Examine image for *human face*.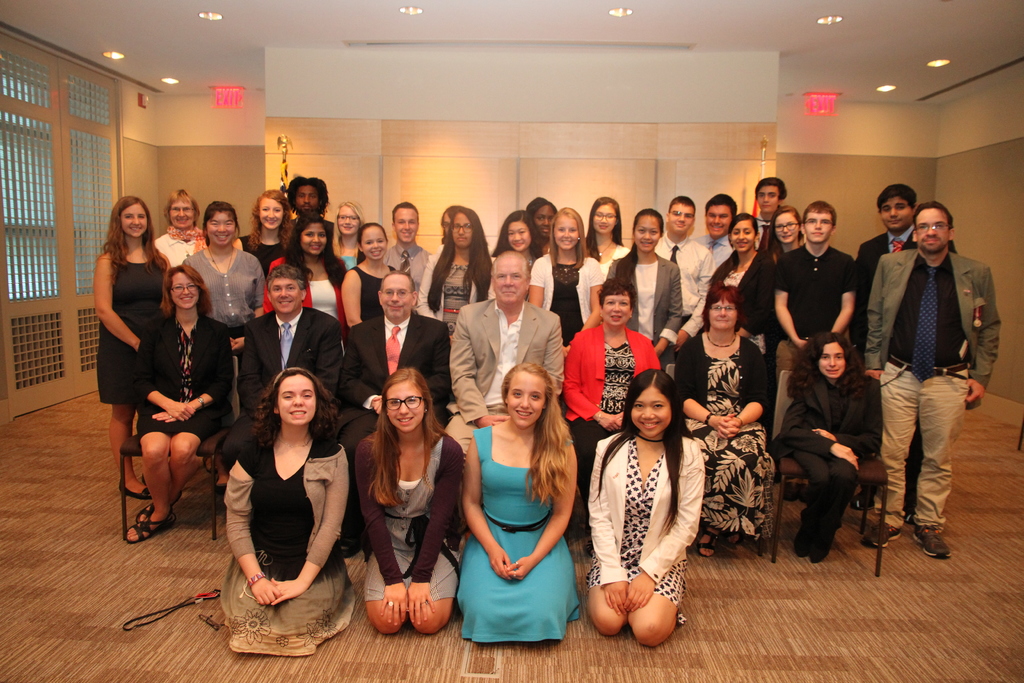
Examination result: {"left": 259, "top": 195, "right": 284, "bottom": 229}.
